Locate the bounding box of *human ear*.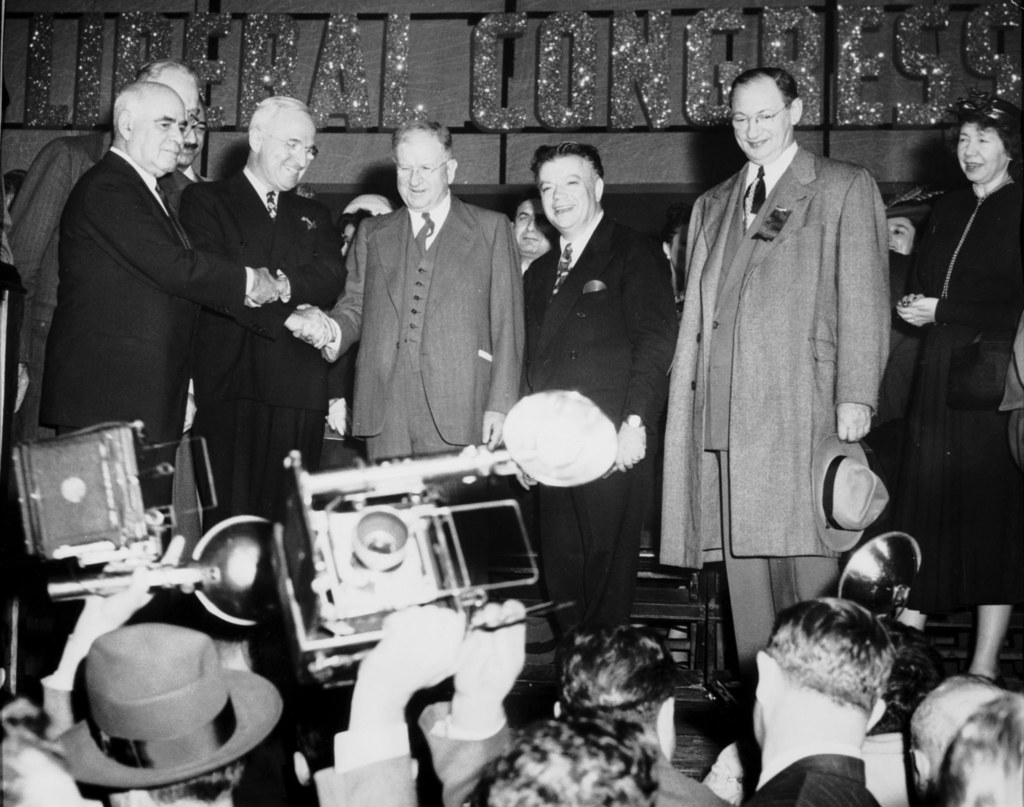
Bounding box: [left=447, top=156, right=457, bottom=184].
